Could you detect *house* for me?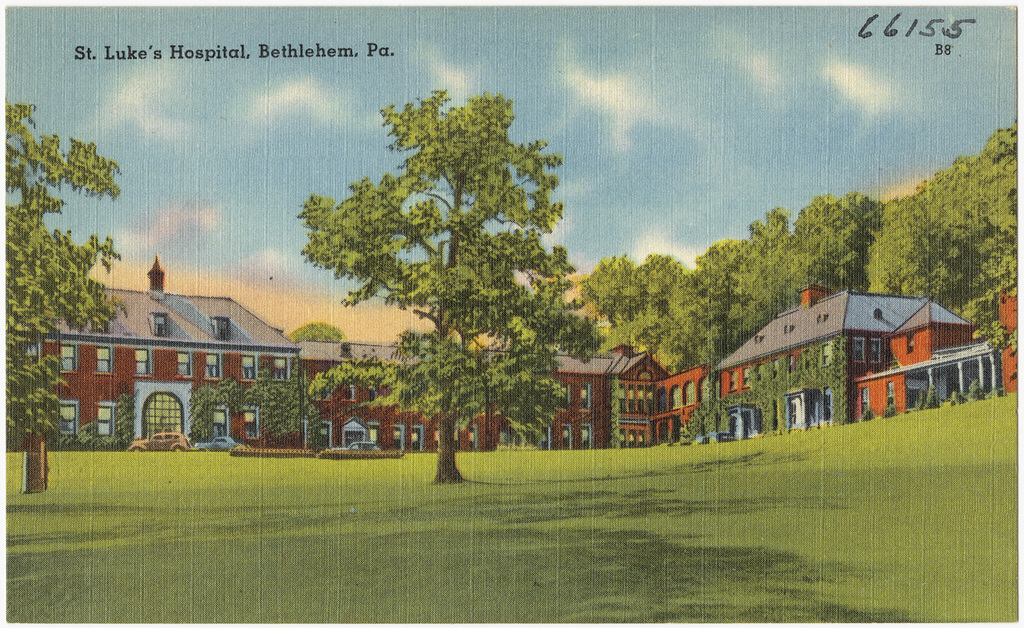
Detection result: (x1=722, y1=280, x2=1000, y2=443).
